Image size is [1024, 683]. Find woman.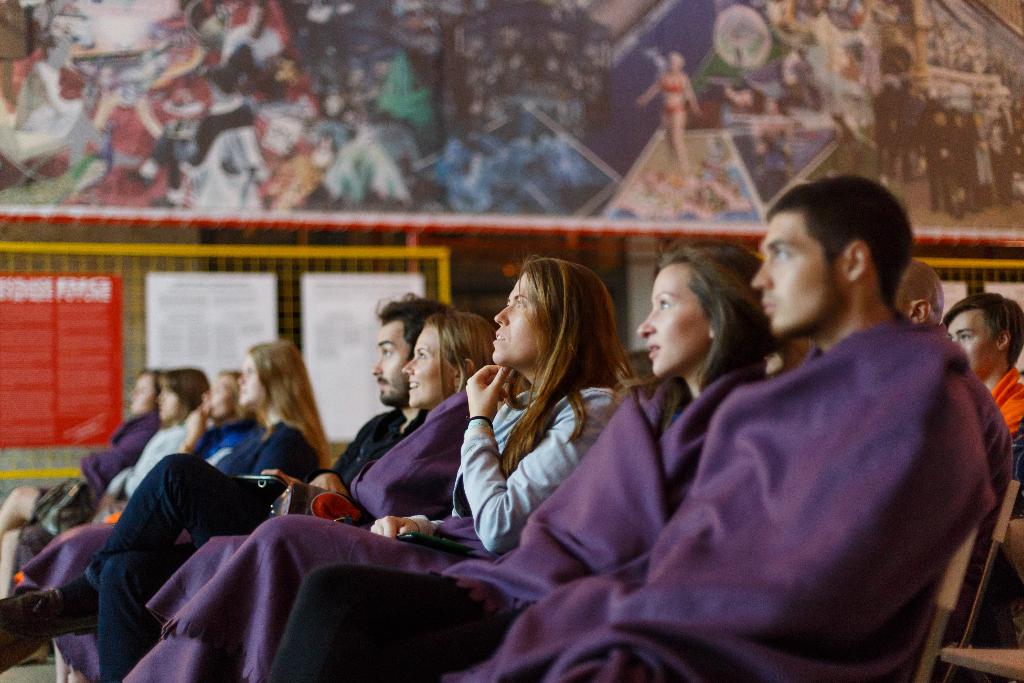
box=[13, 366, 257, 577].
